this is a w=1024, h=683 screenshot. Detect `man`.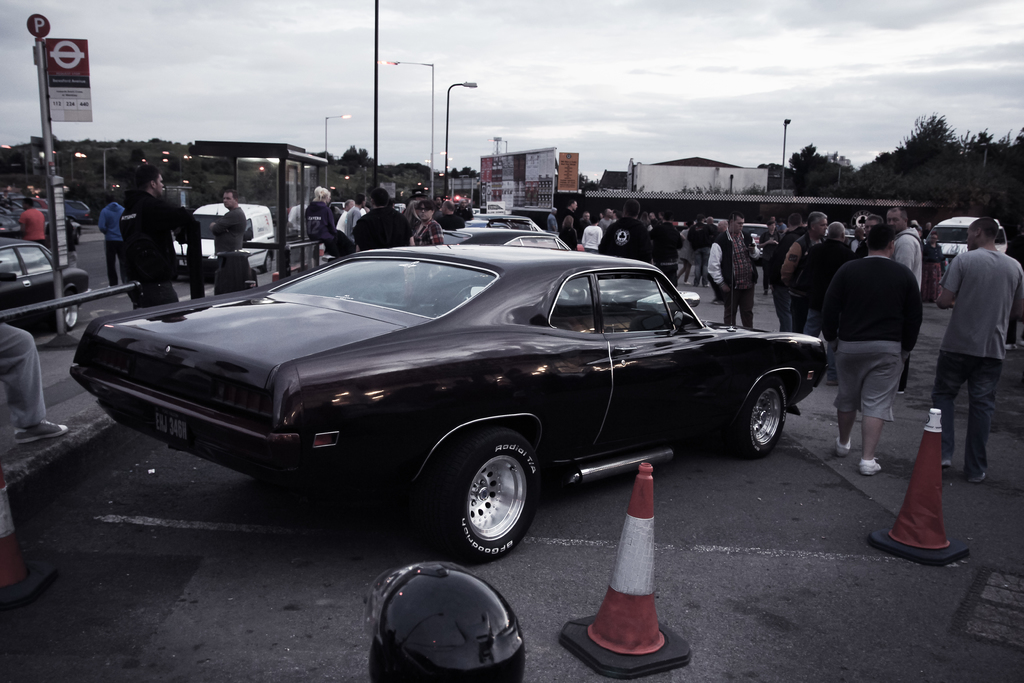
BBox(118, 168, 193, 304).
